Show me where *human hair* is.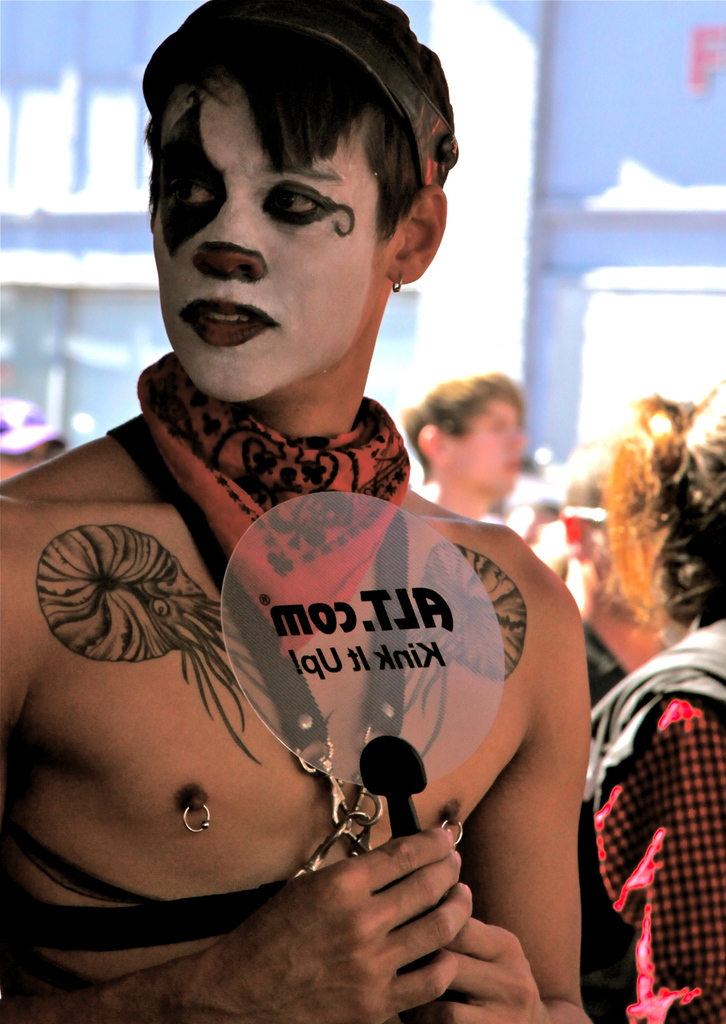
*human hair* is at l=139, t=29, r=415, b=259.
